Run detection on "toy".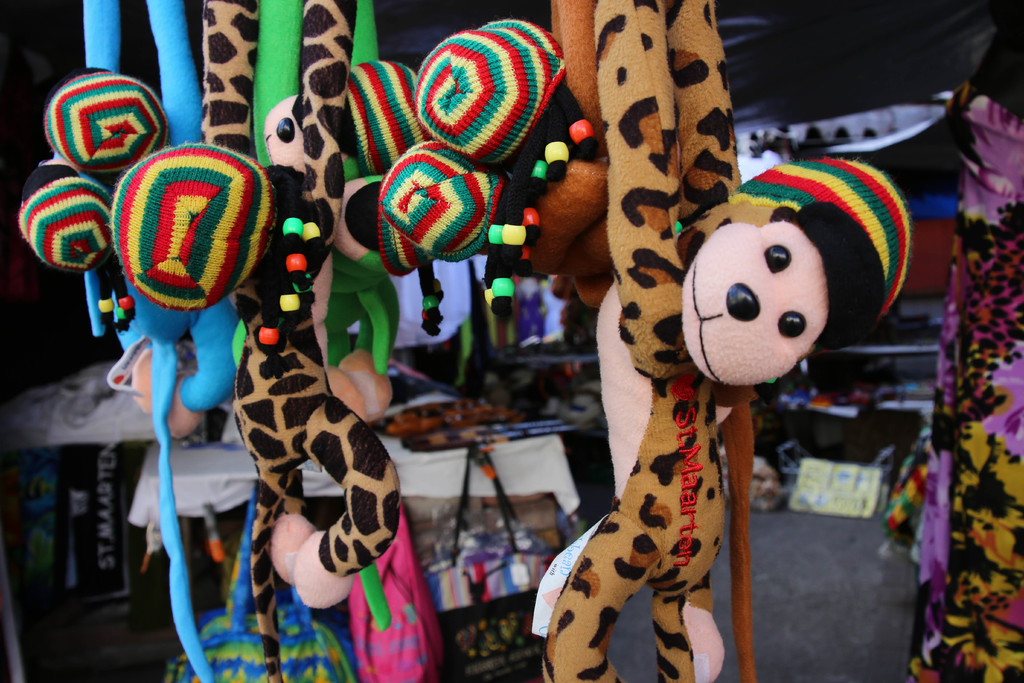
Result: (left=115, top=149, right=283, bottom=308).
